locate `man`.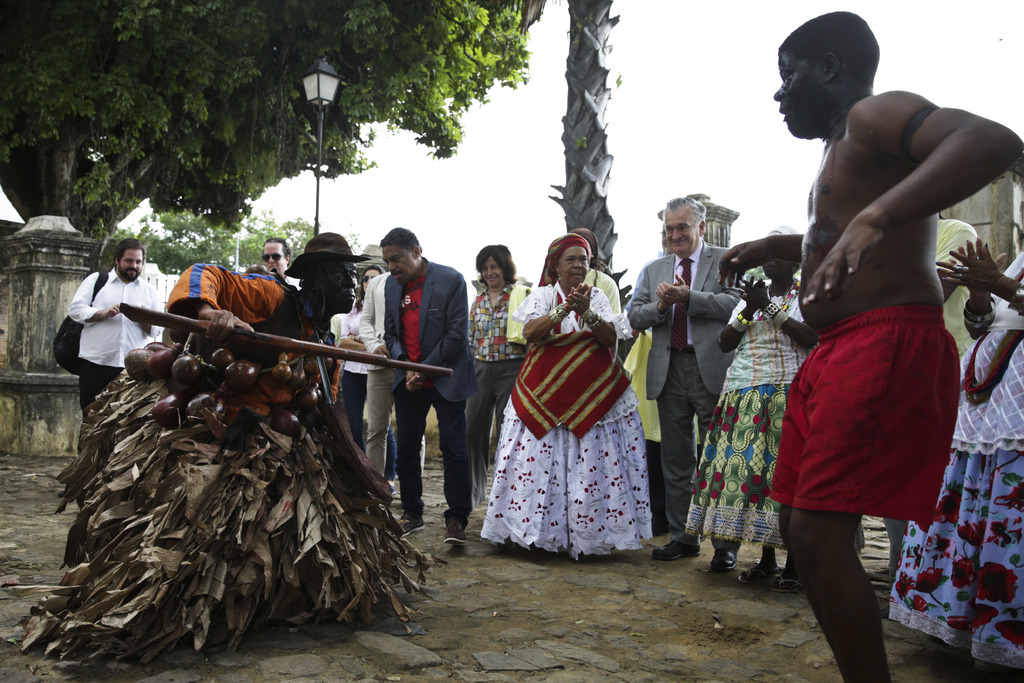
Bounding box: <box>62,236,152,453</box>.
